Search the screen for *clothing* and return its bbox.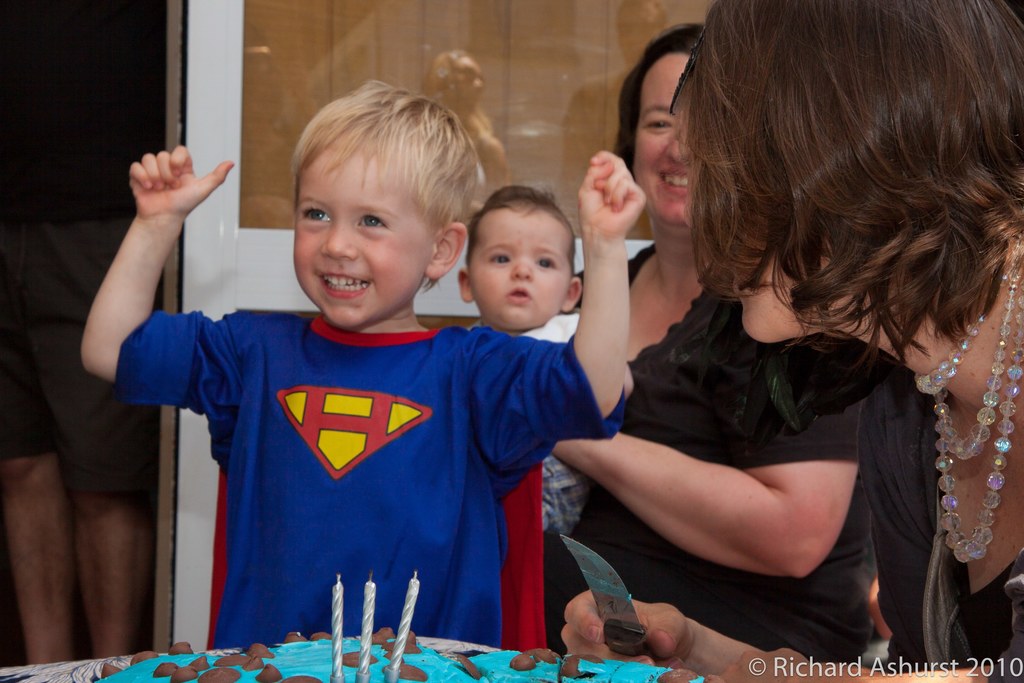
Found: (128,286,583,651).
